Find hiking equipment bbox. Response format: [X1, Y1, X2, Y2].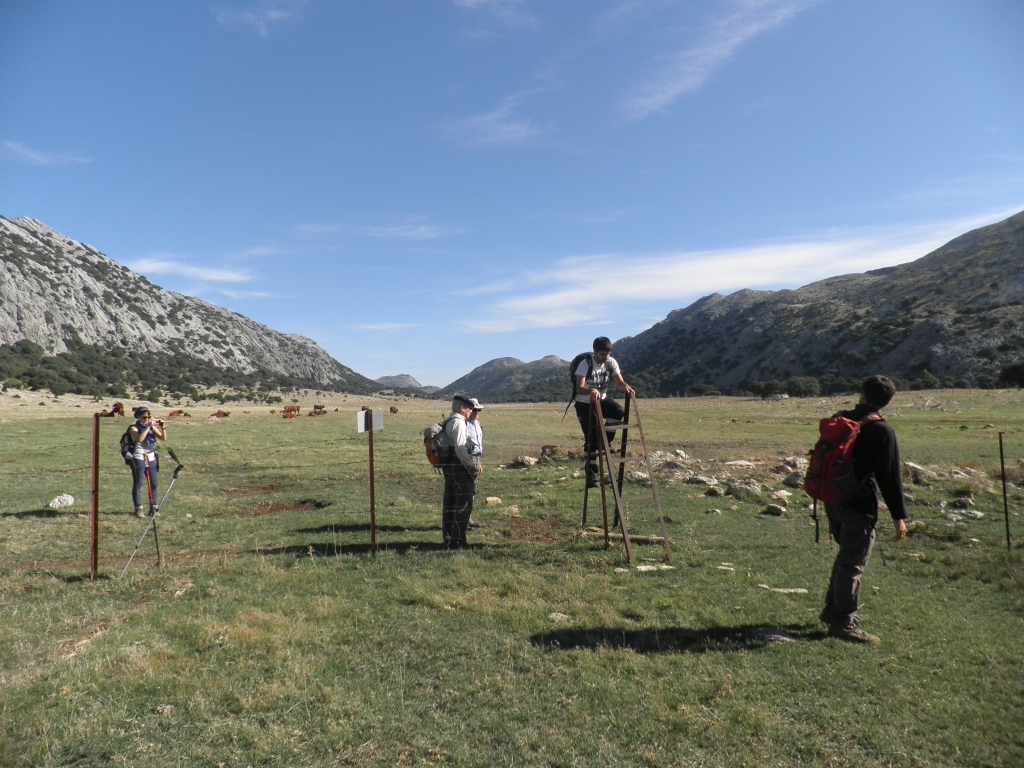
[117, 423, 163, 467].
